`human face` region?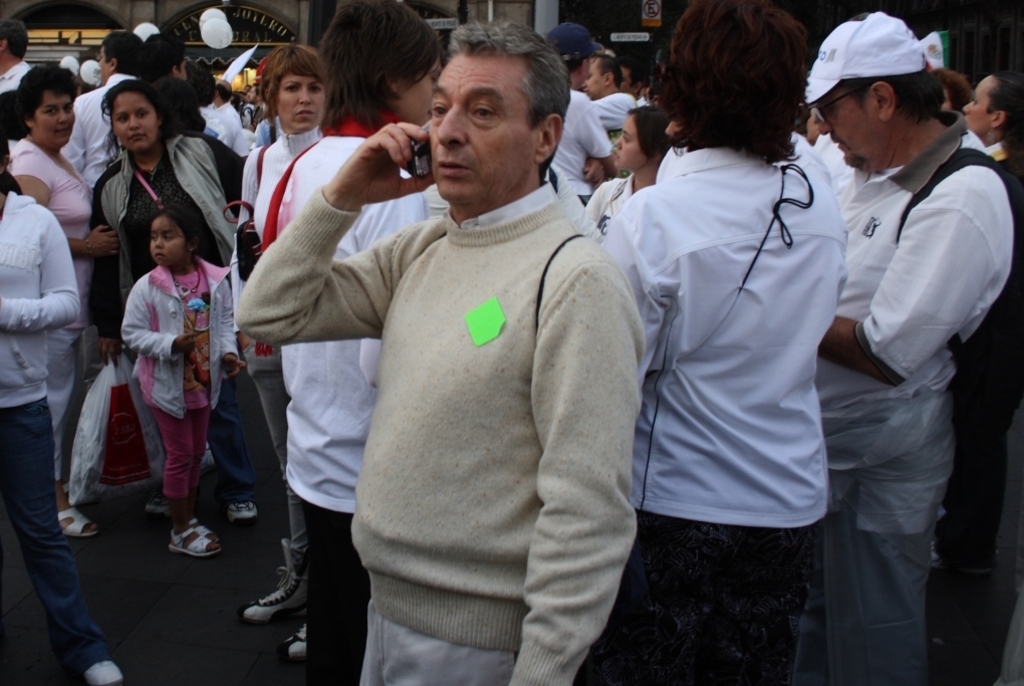
box(430, 59, 527, 205)
